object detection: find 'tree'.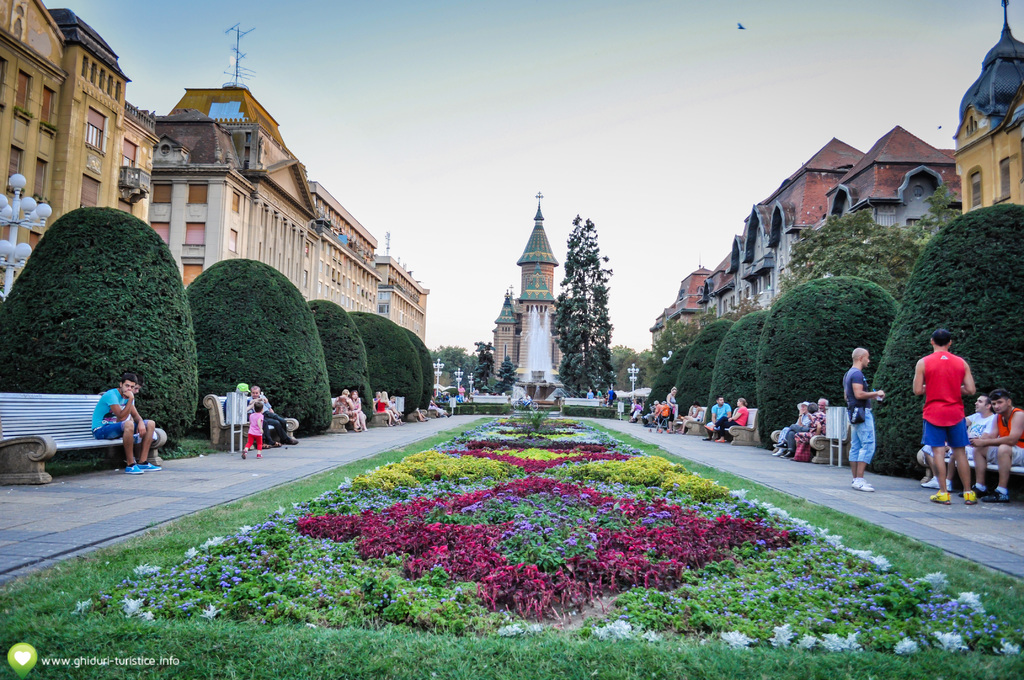
Rect(753, 277, 902, 449).
